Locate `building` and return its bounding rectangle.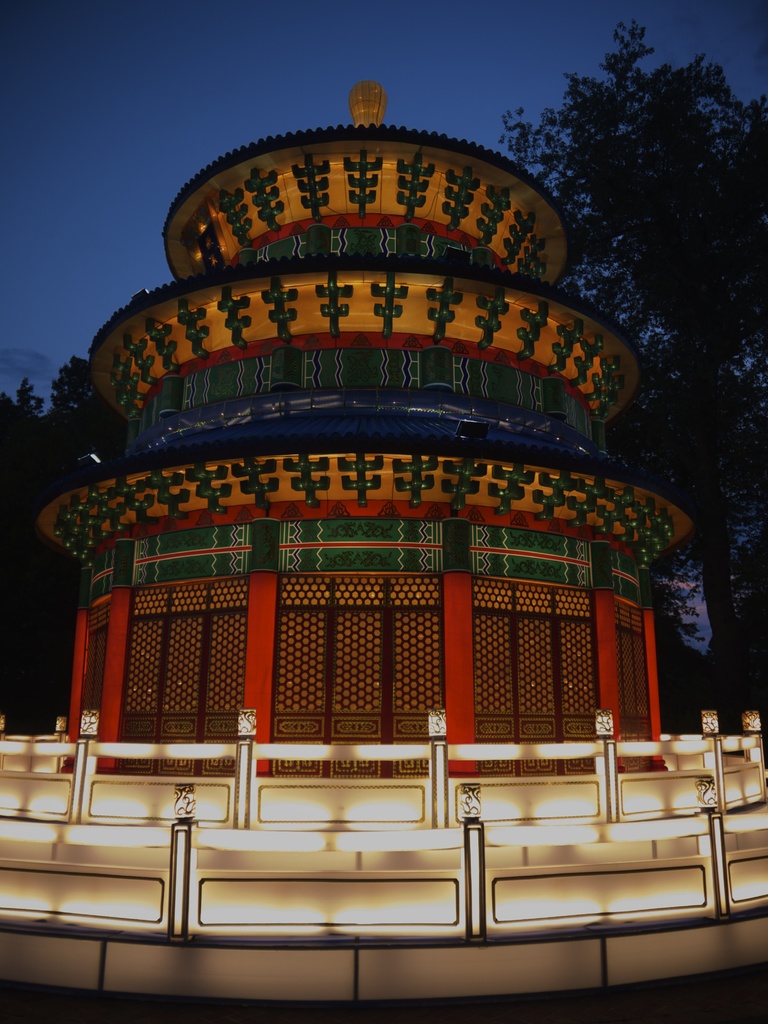
[0,124,767,1012].
